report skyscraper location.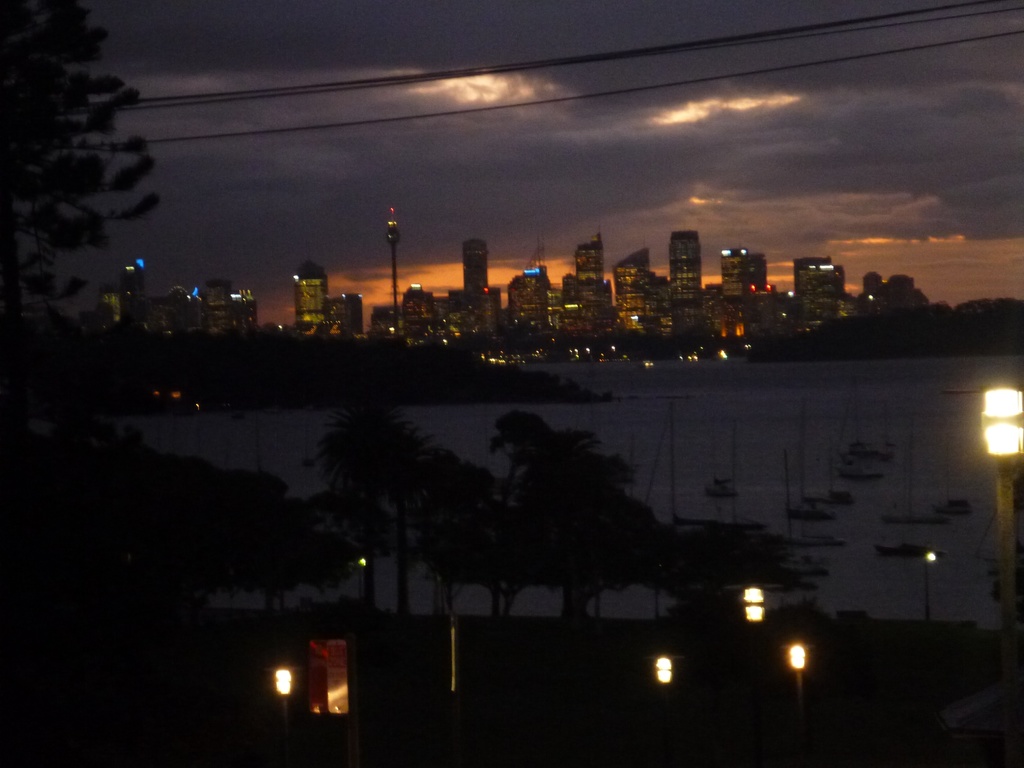
Report: BBox(673, 223, 701, 327).
